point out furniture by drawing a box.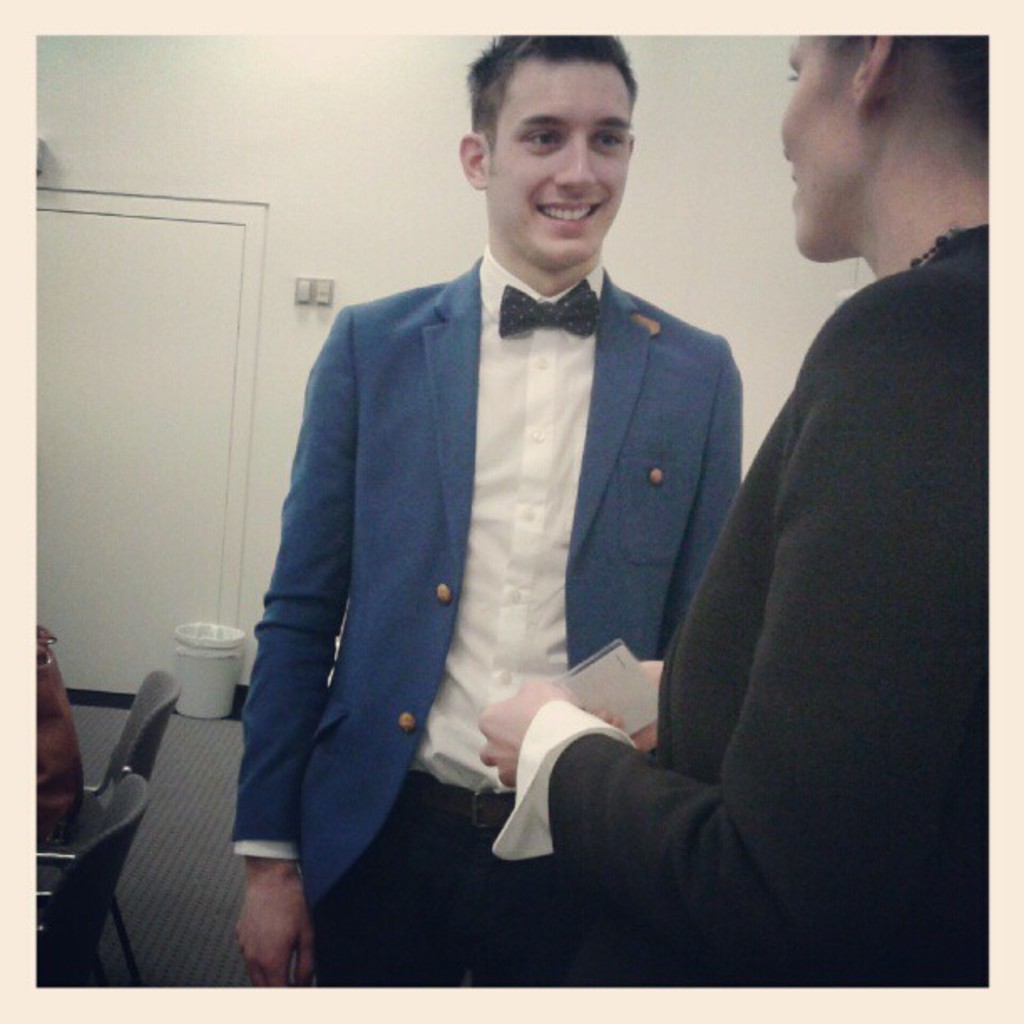
(35,761,157,986).
